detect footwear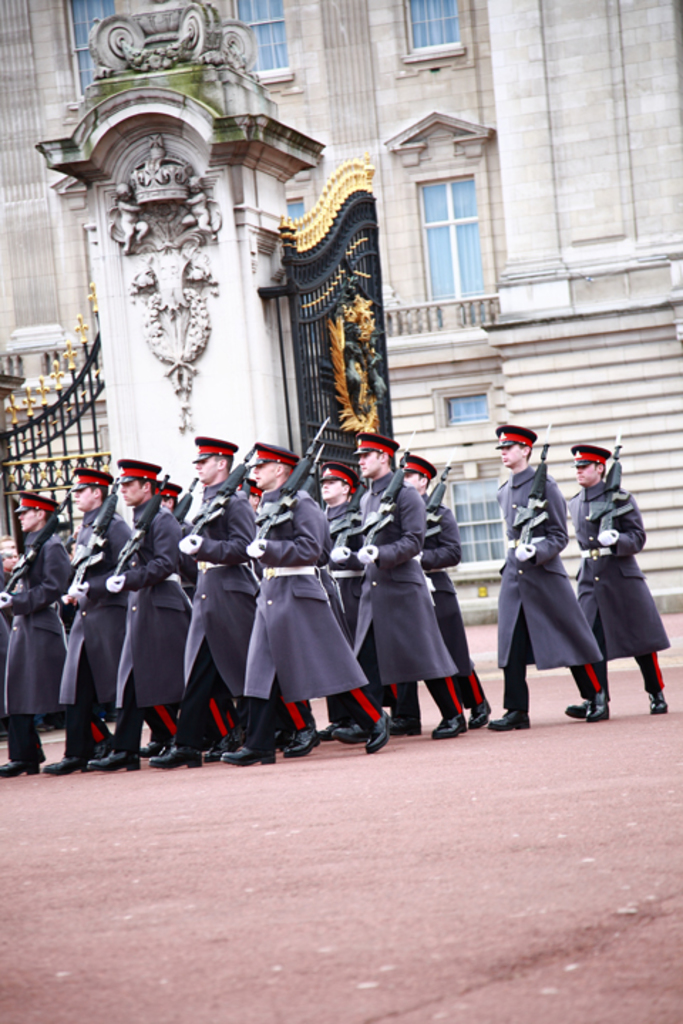
{"x1": 286, "y1": 722, "x2": 320, "y2": 757}
